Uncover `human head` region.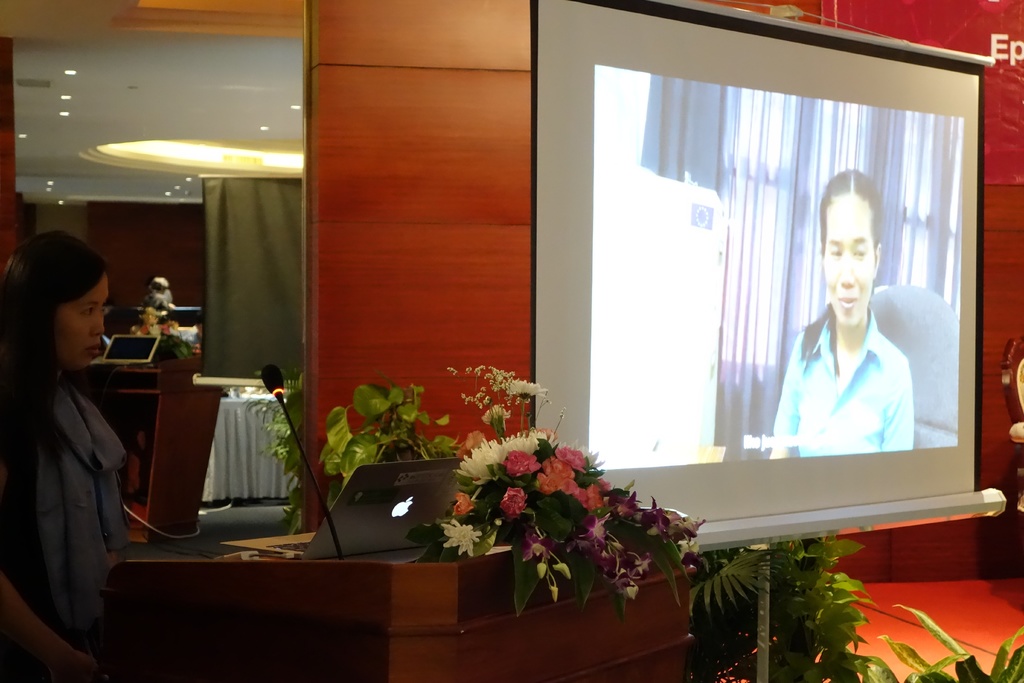
Uncovered: (824,167,884,320).
